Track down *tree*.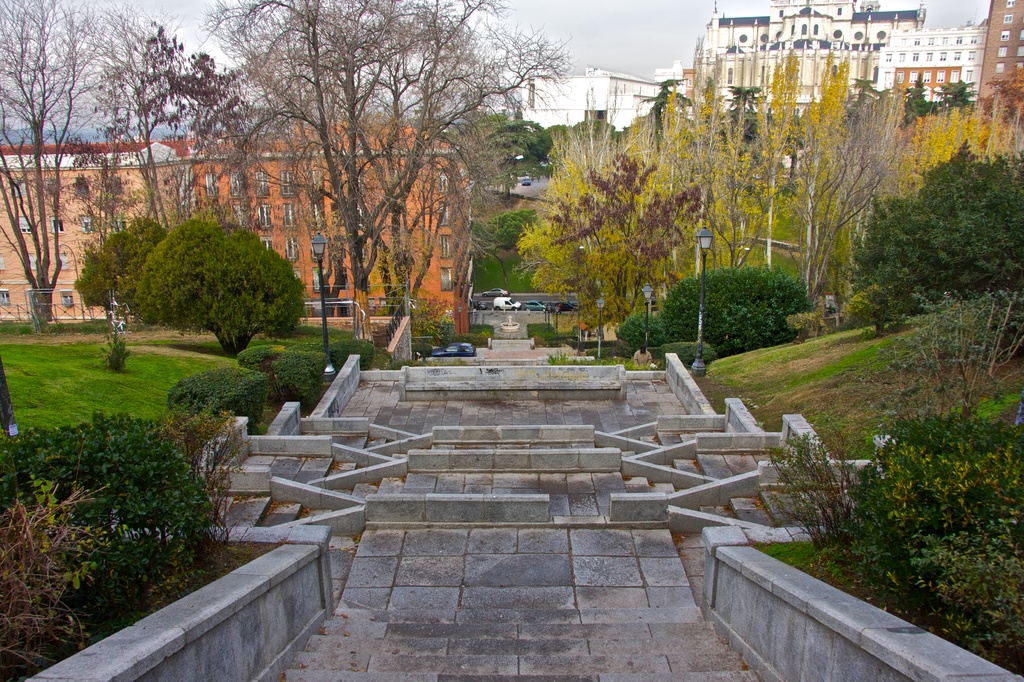
Tracked to {"left": 719, "top": 82, "right": 776, "bottom": 150}.
